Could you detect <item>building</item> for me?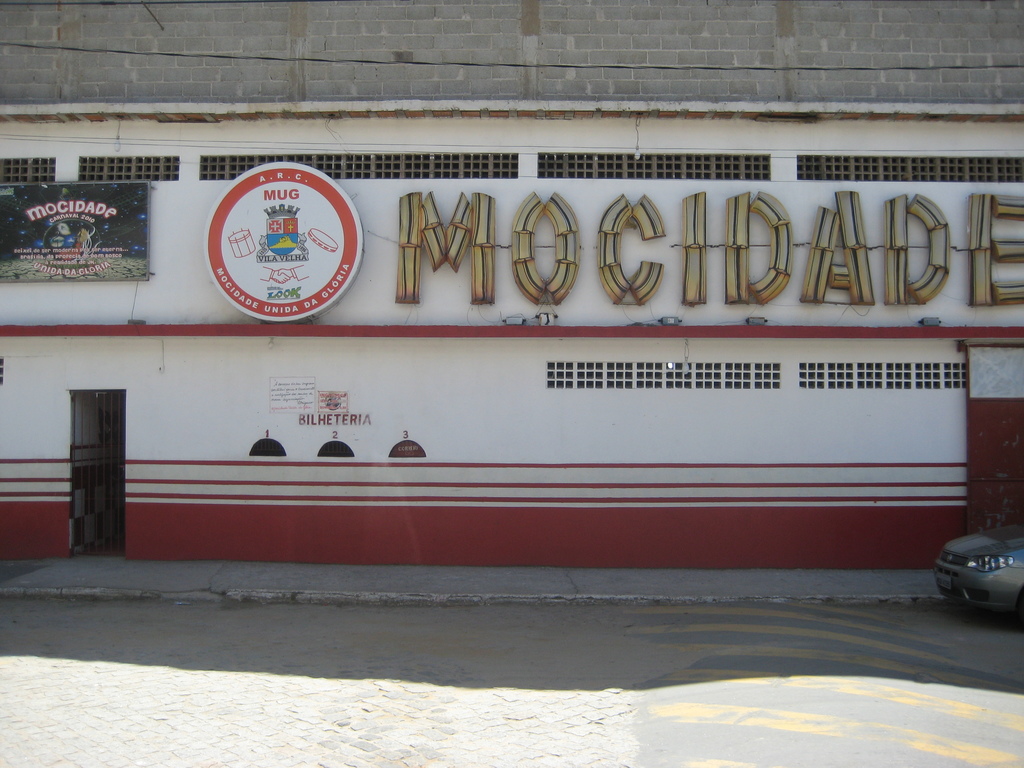
Detection result: Rect(0, 0, 1023, 572).
